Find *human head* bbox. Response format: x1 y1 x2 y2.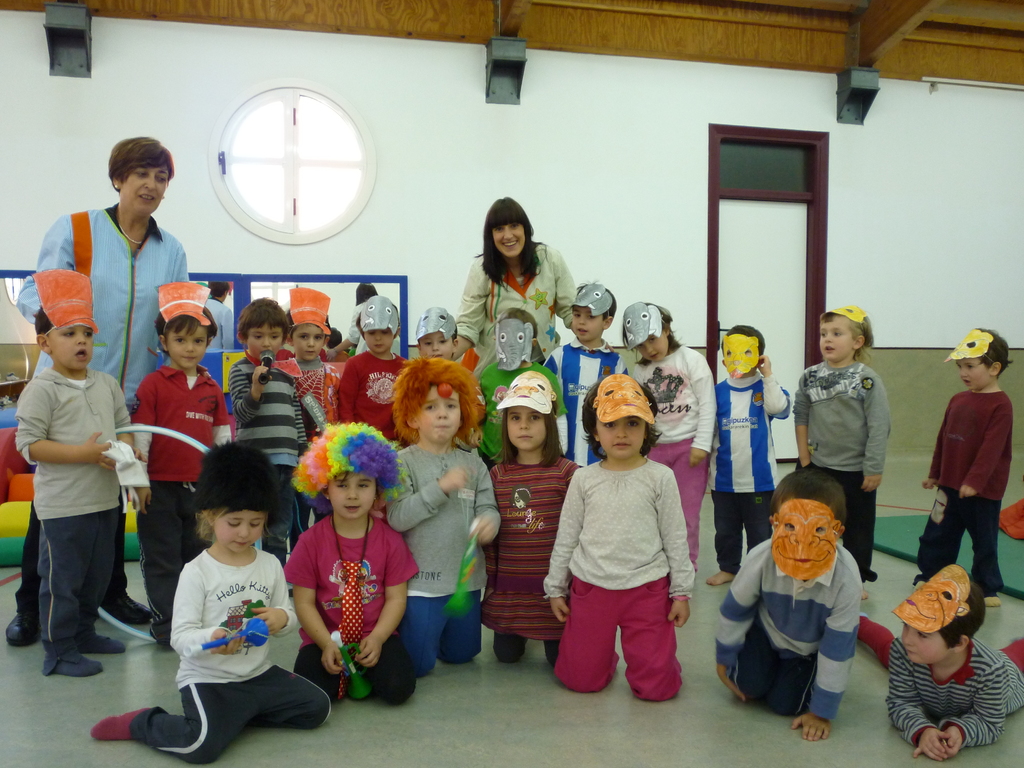
481 193 532 257.
